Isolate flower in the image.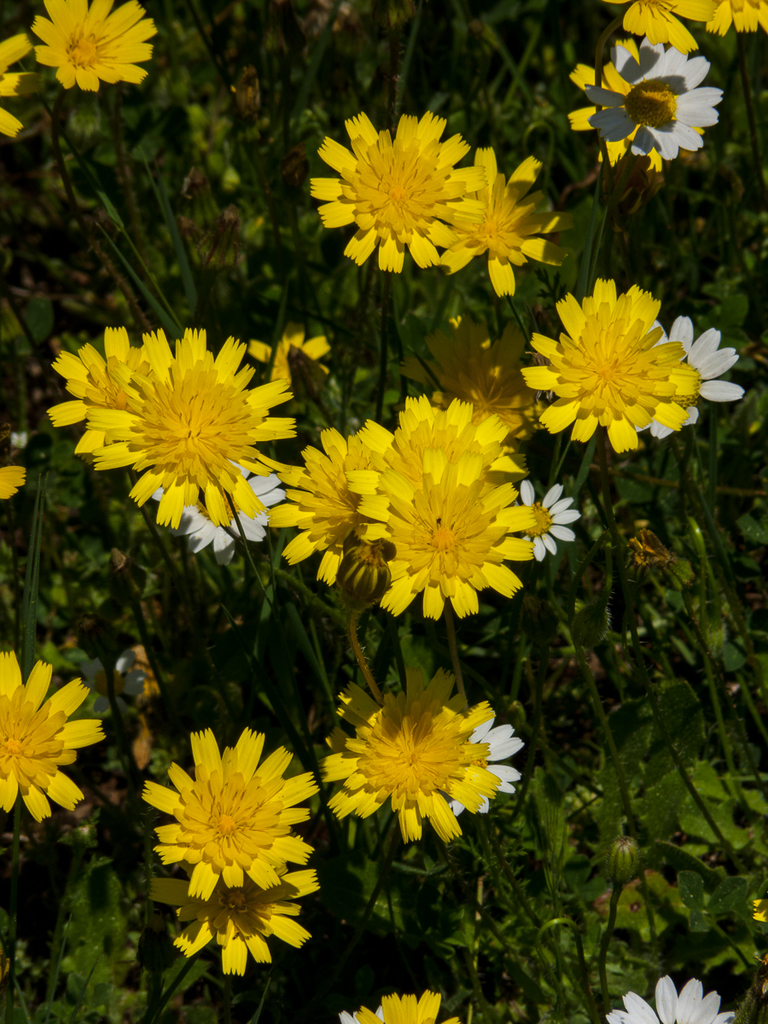
Isolated region: <bbox>140, 723, 320, 898</bbox>.
